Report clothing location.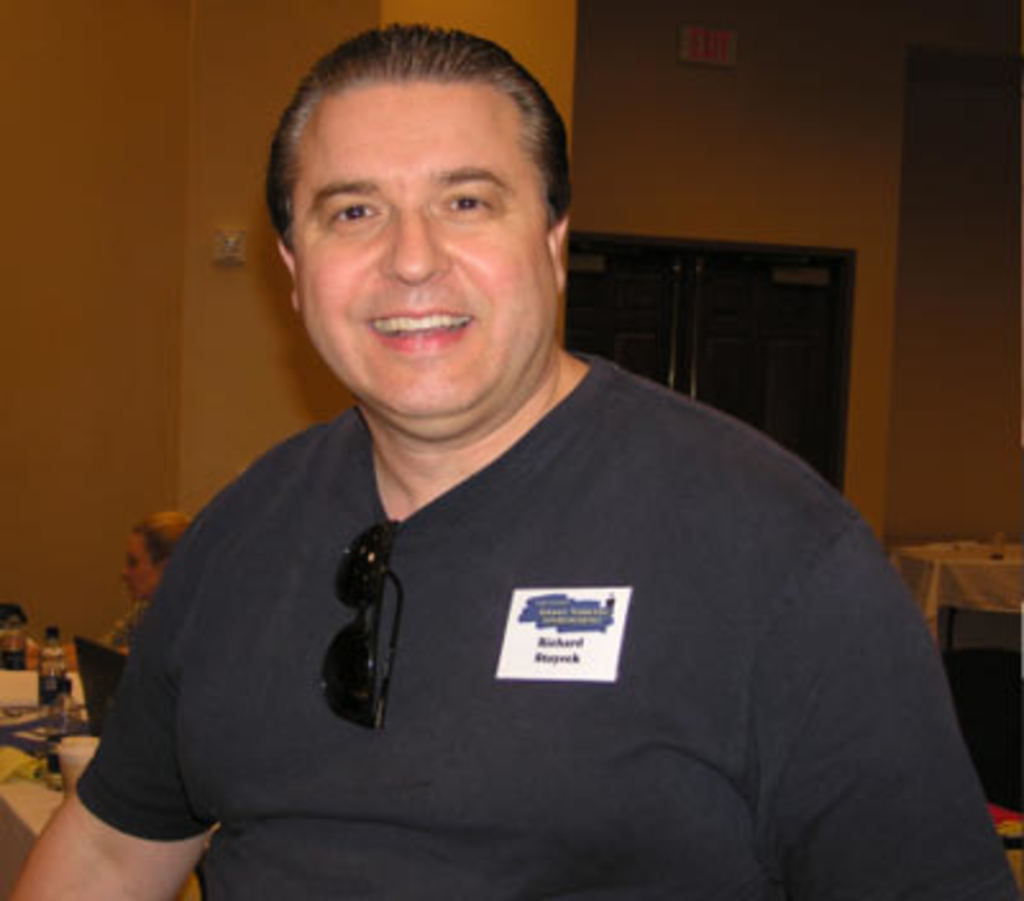
Report: 31/323/986/886.
